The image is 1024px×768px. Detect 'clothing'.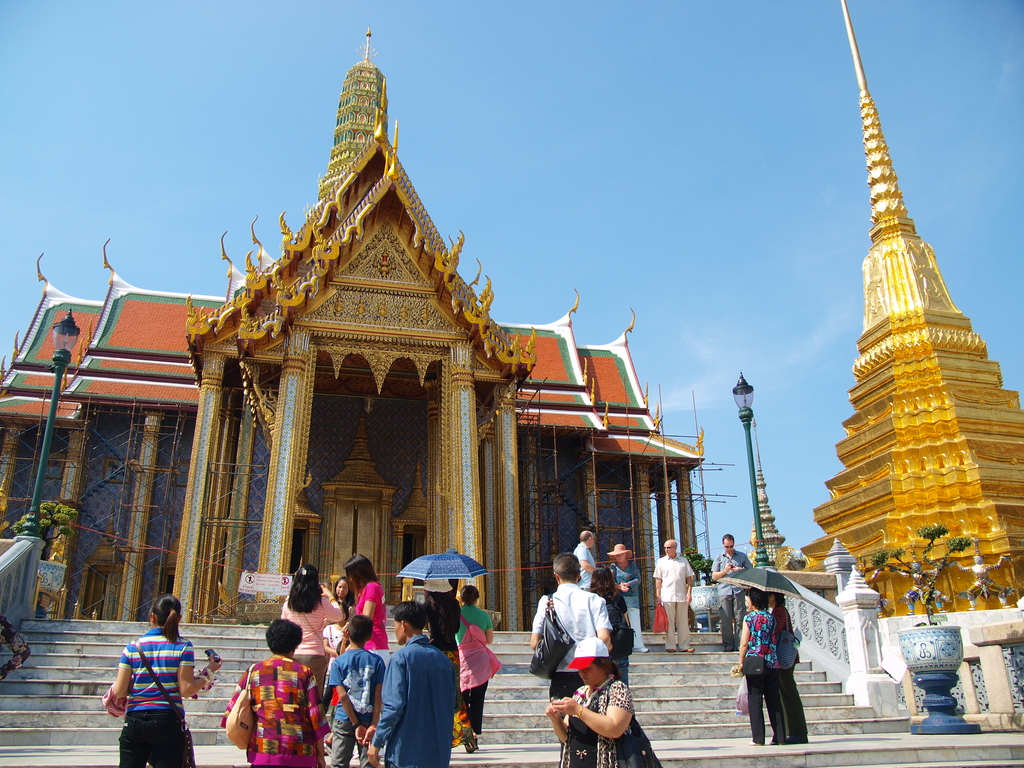
Detection: <region>712, 552, 753, 643</region>.
